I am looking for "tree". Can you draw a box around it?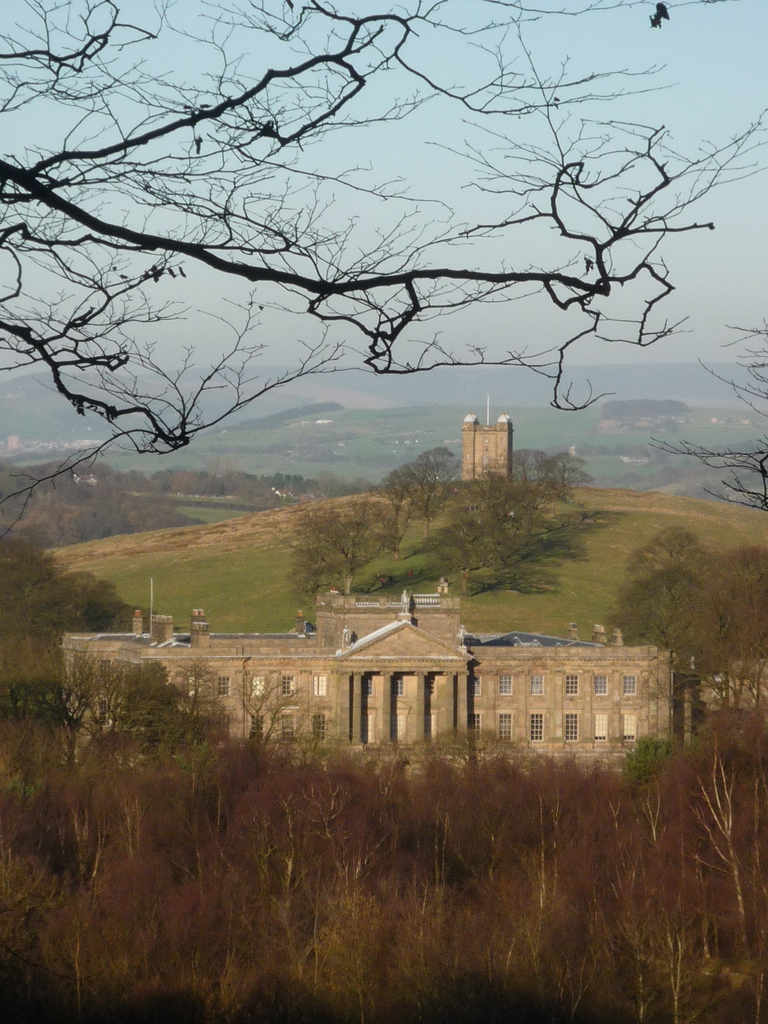
Sure, the bounding box is pyautogui.locateOnScreen(385, 445, 469, 543).
